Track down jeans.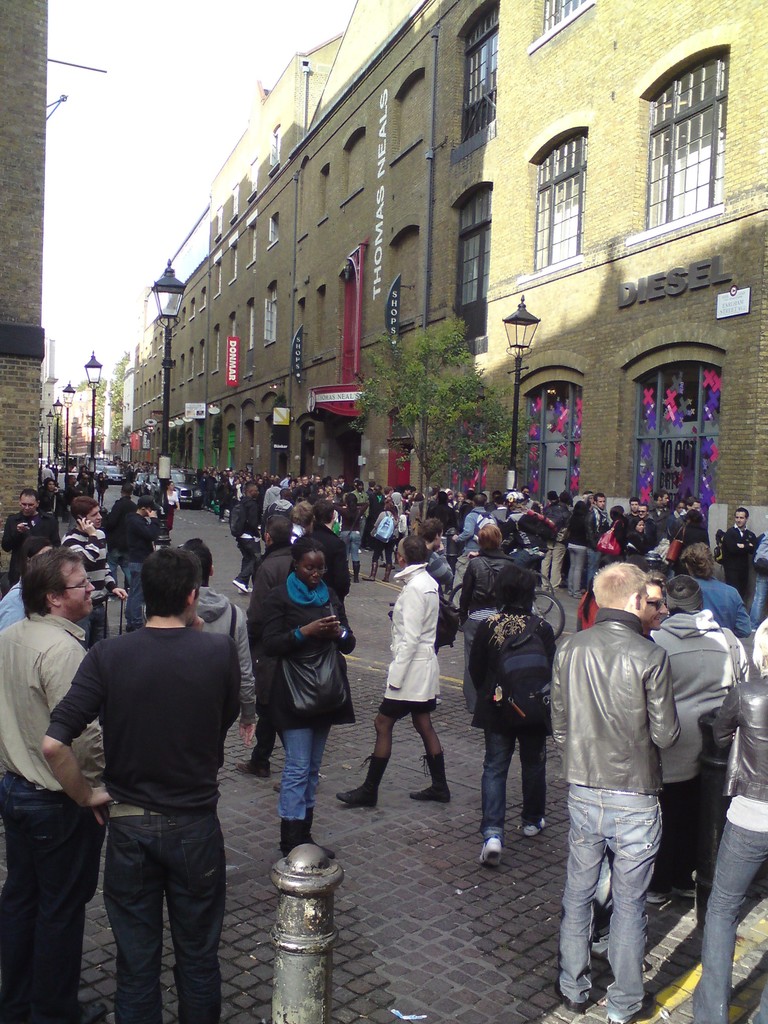
Tracked to {"x1": 102, "y1": 804, "x2": 225, "y2": 1023}.
